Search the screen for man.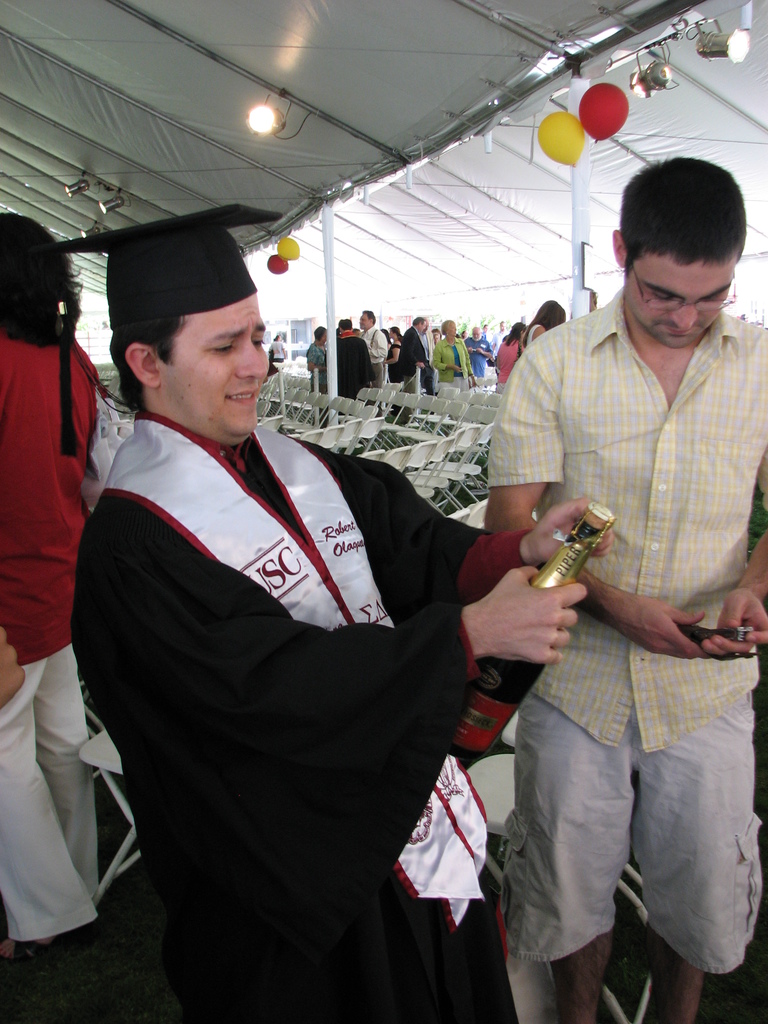
Found at rect(392, 312, 437, 398).
